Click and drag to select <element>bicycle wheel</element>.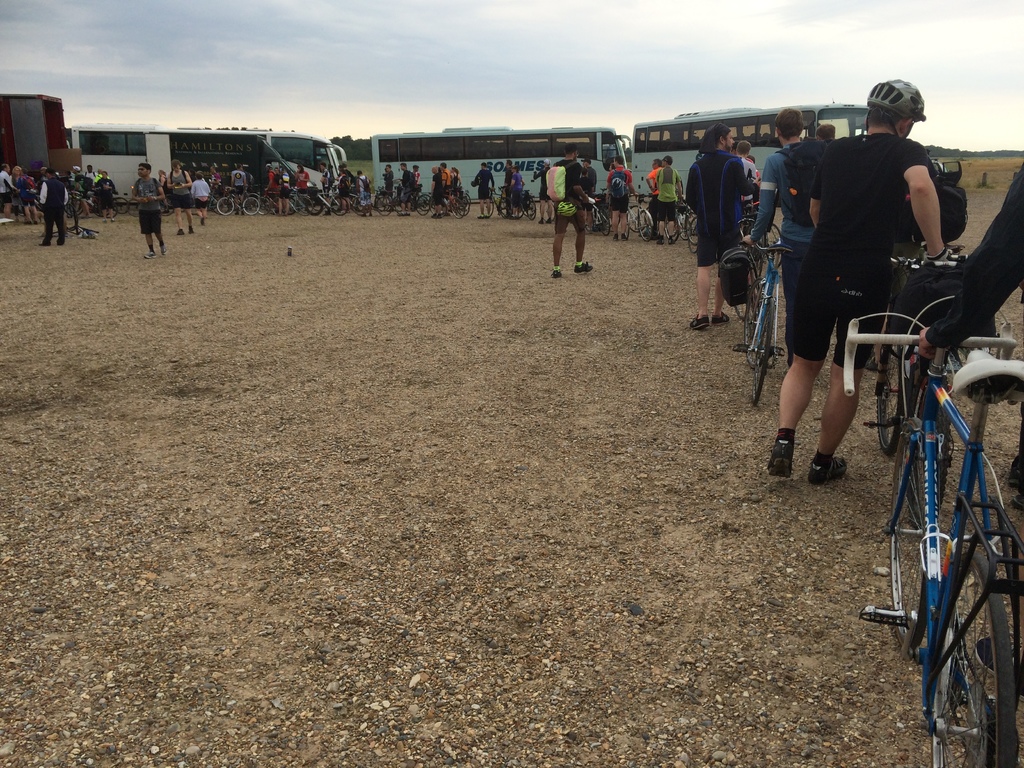
Selection: (x1=627, y1=205, x2=642, y2=232).
